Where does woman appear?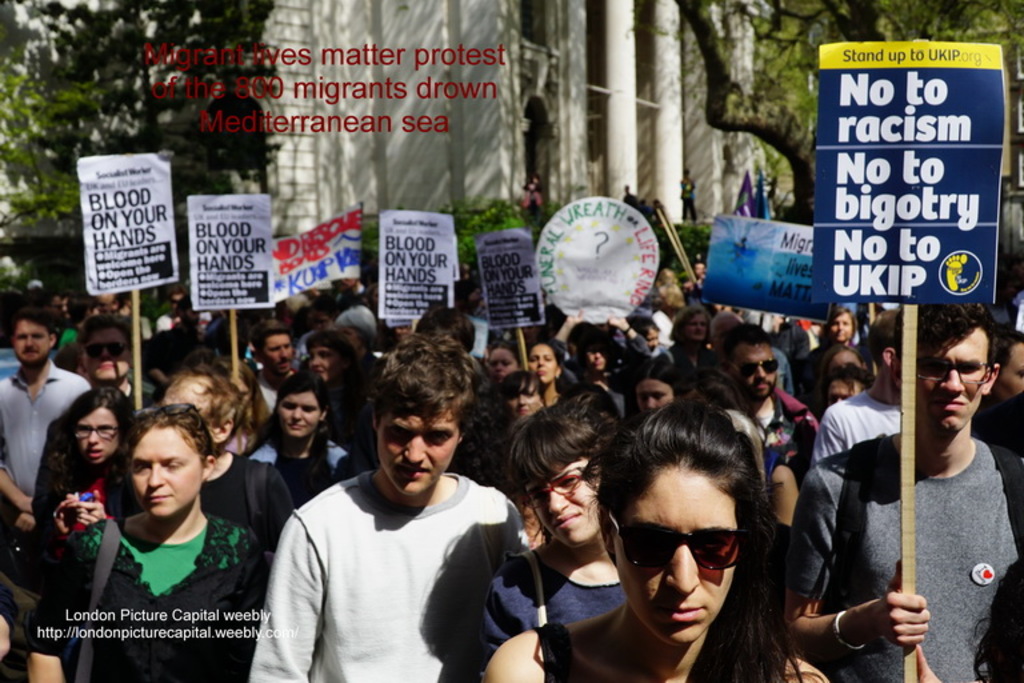
Appears at bbox=[253, 370, 363, 504].
